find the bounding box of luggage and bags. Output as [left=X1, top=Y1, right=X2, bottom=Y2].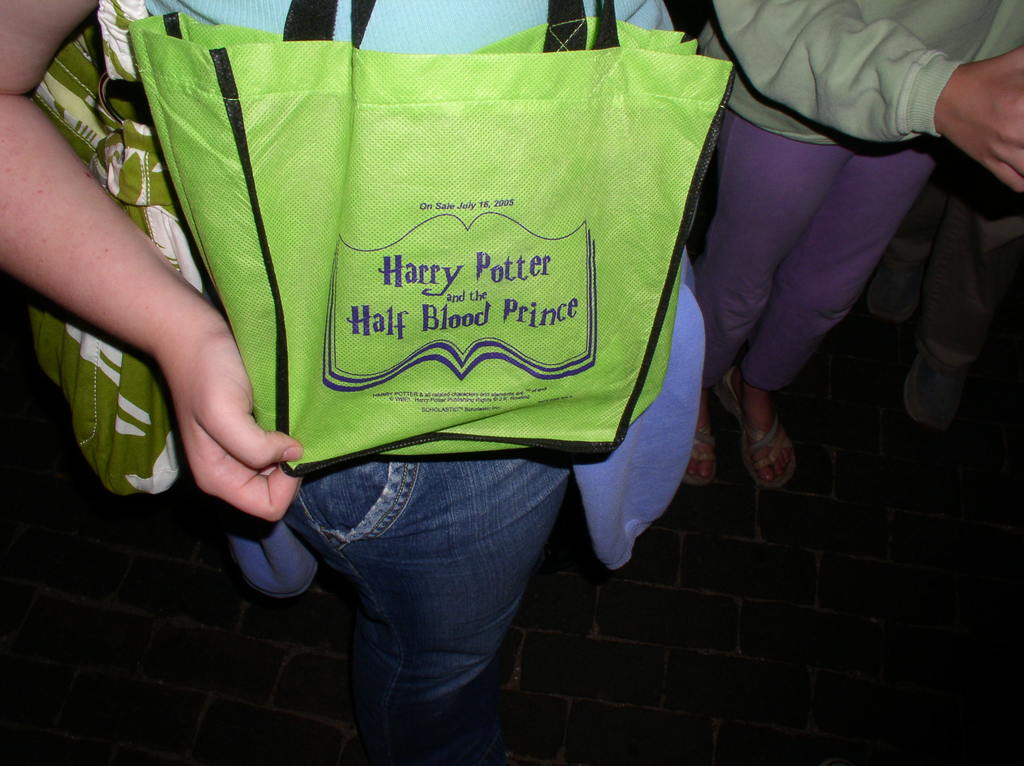
[left=141, top=0, right=777, bottom=511].
